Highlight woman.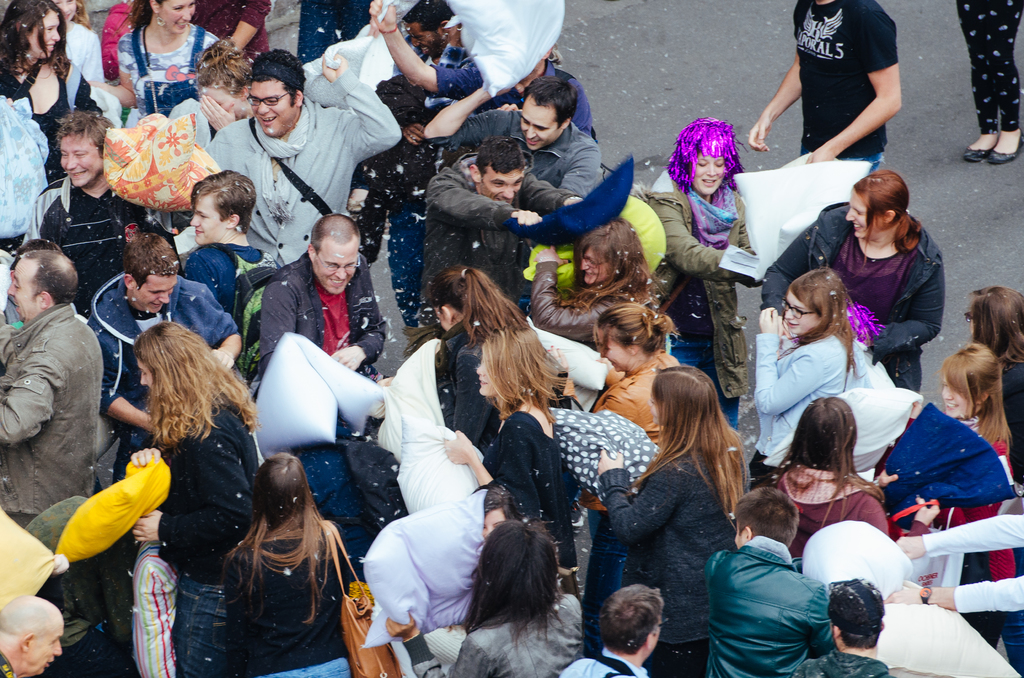
Highlighted region: left=589, top=299, right=685, bottom=451.
